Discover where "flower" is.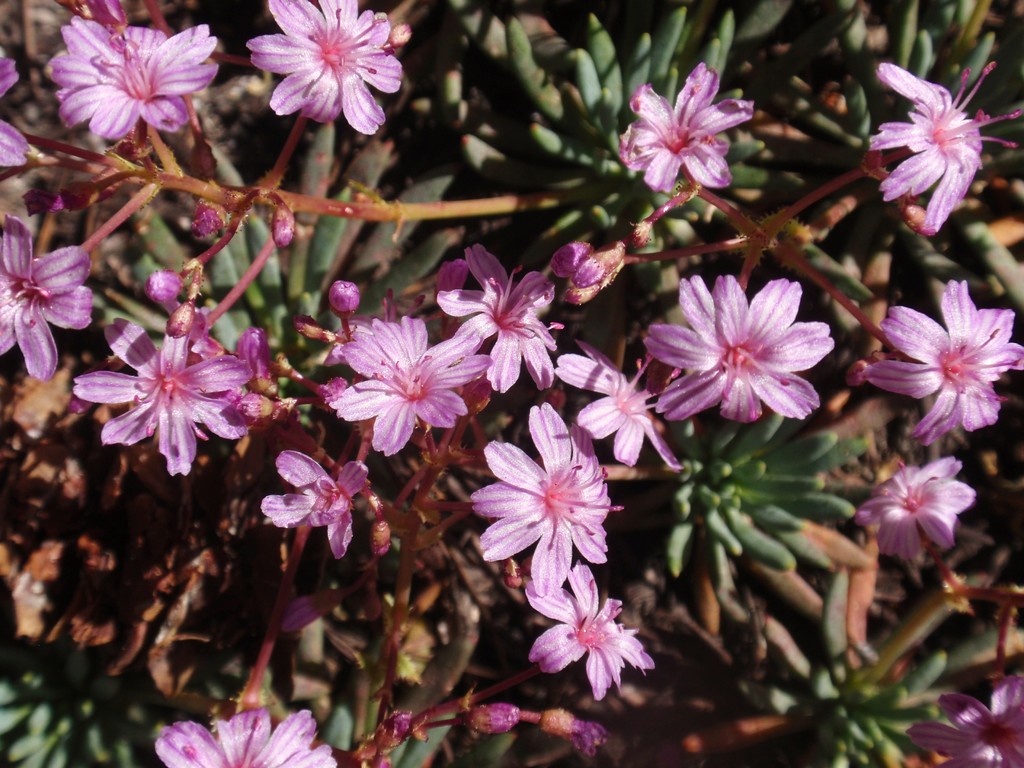
Discovered at [x1=851, y1=451, x2=980, y2=565].
